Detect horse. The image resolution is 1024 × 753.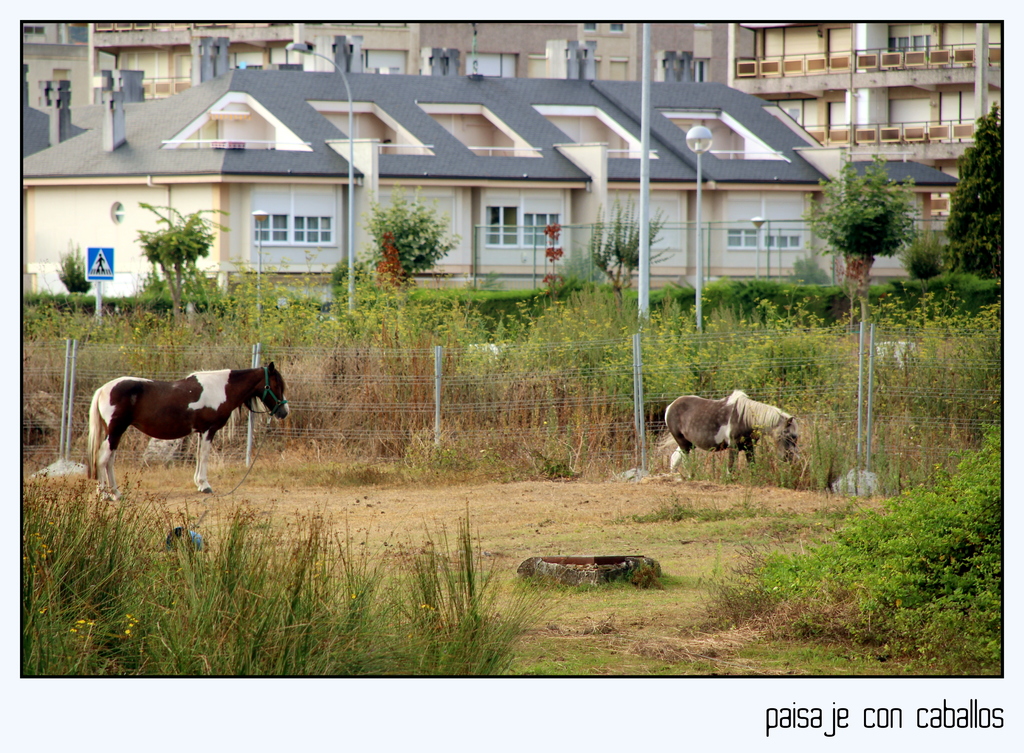
(x1=83, y1=362, x2=290, y2=506).
